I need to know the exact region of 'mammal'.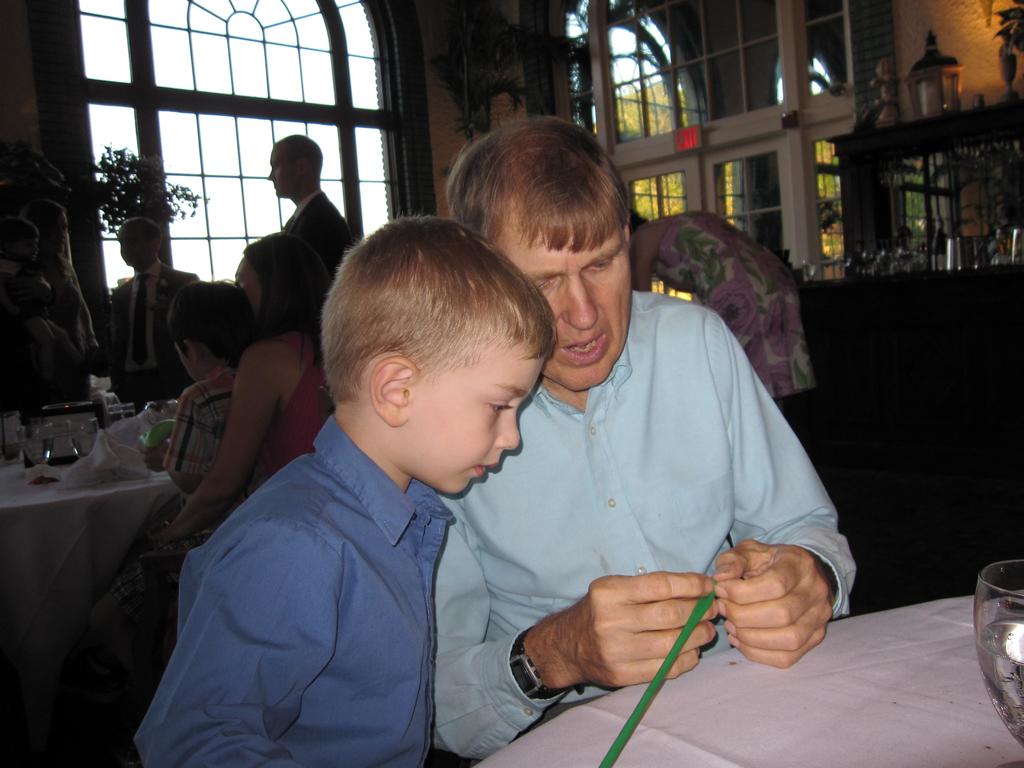
Region: (625, 207, 820, 406).
